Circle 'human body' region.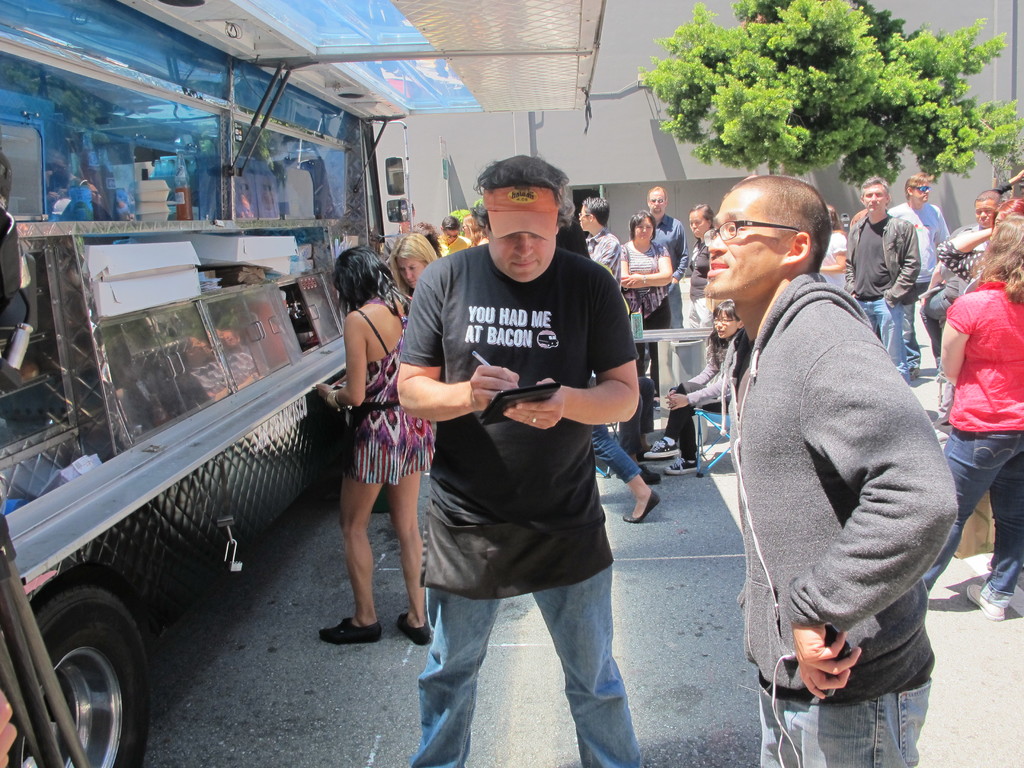
Region: bbox=(467, 233, 490, 248).
